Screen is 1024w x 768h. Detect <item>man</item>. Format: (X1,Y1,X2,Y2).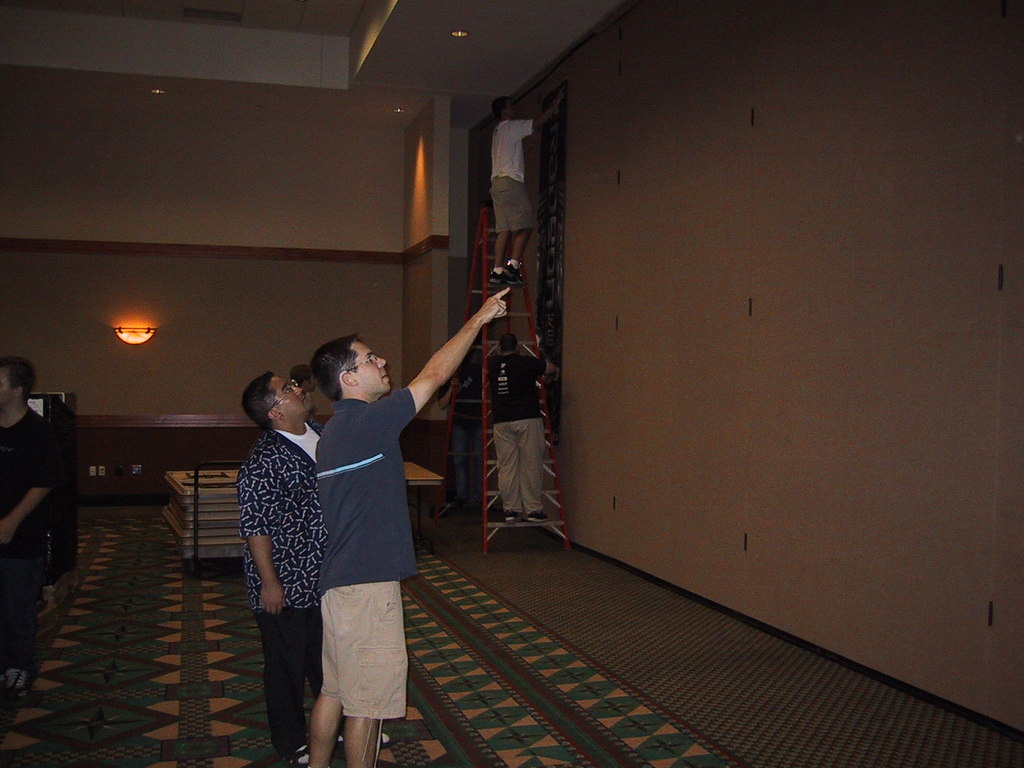
(489,332,556,520).
